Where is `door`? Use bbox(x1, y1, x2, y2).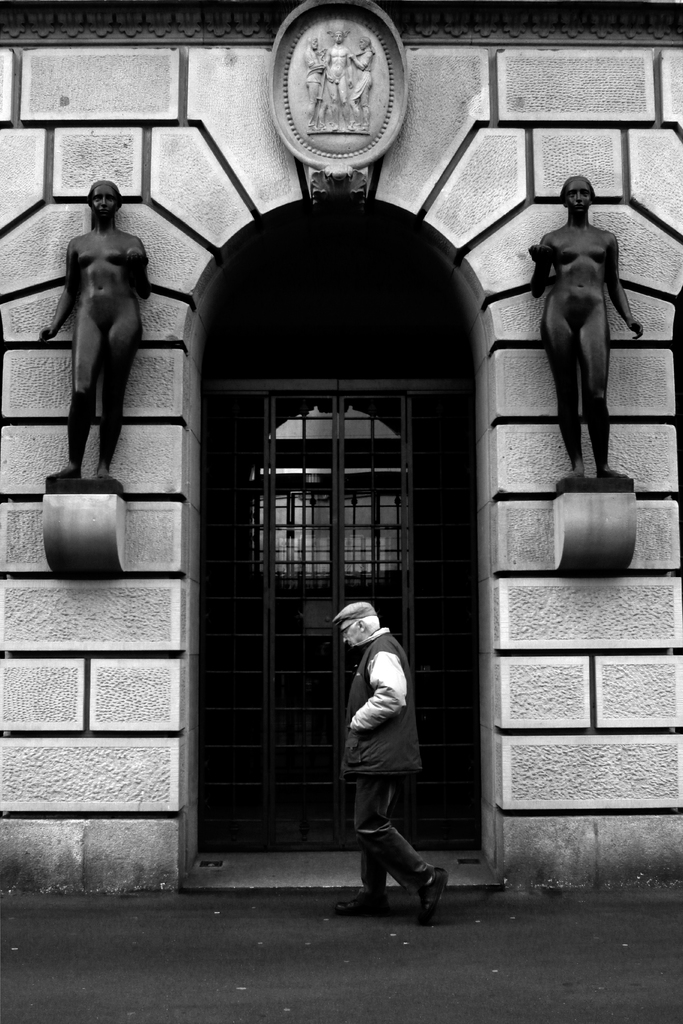
bbox(210, 383, 341, 862).
